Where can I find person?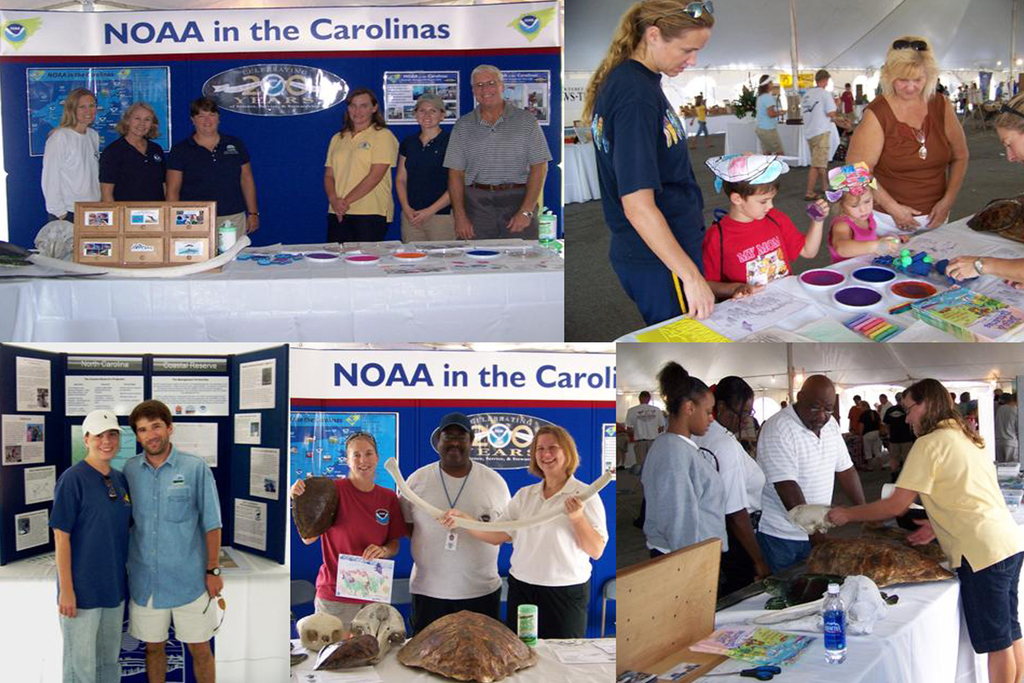
You can find it at x1=705 y1=161 x2=821 y2=286.
